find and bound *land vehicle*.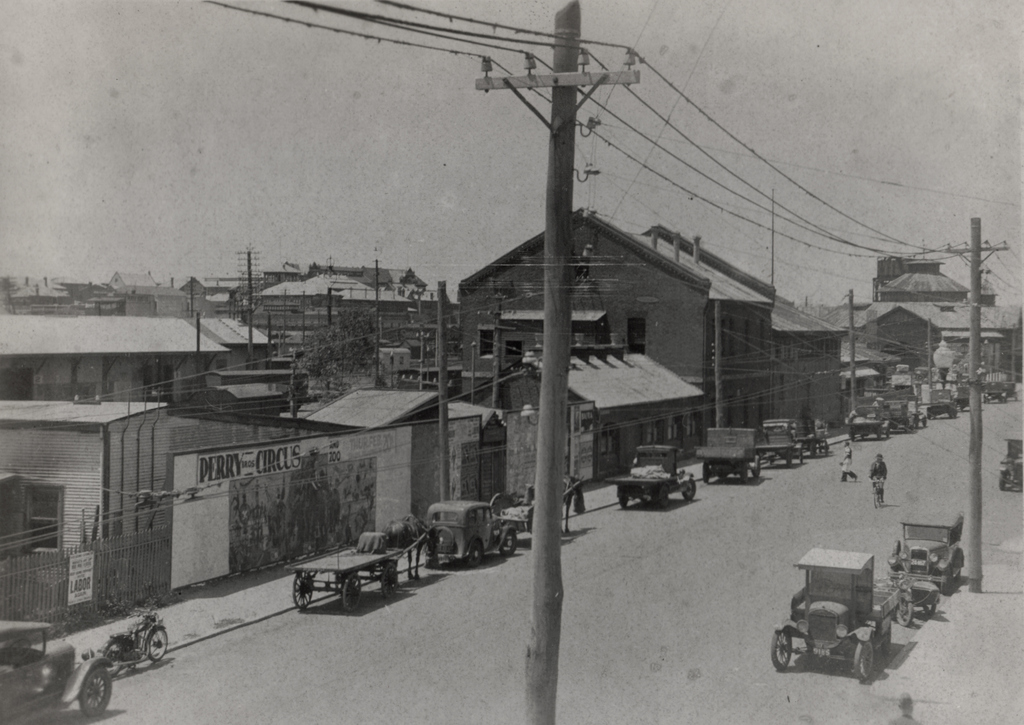
Bound: locate(872, 481, 883, 504).
